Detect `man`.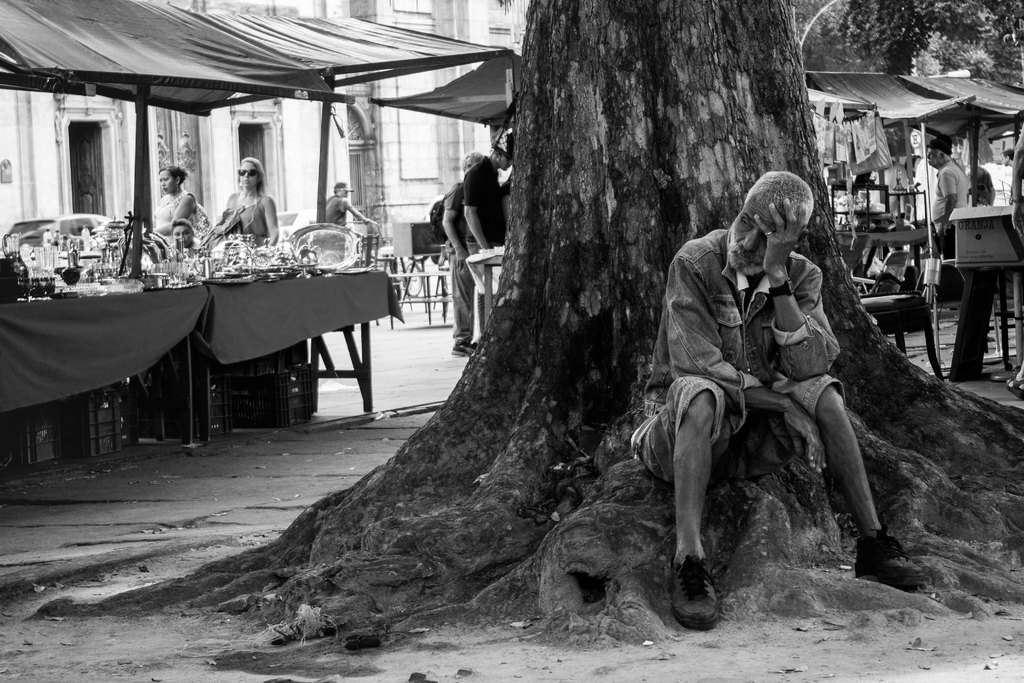
Detected at box(460, 142, 514, 346).
